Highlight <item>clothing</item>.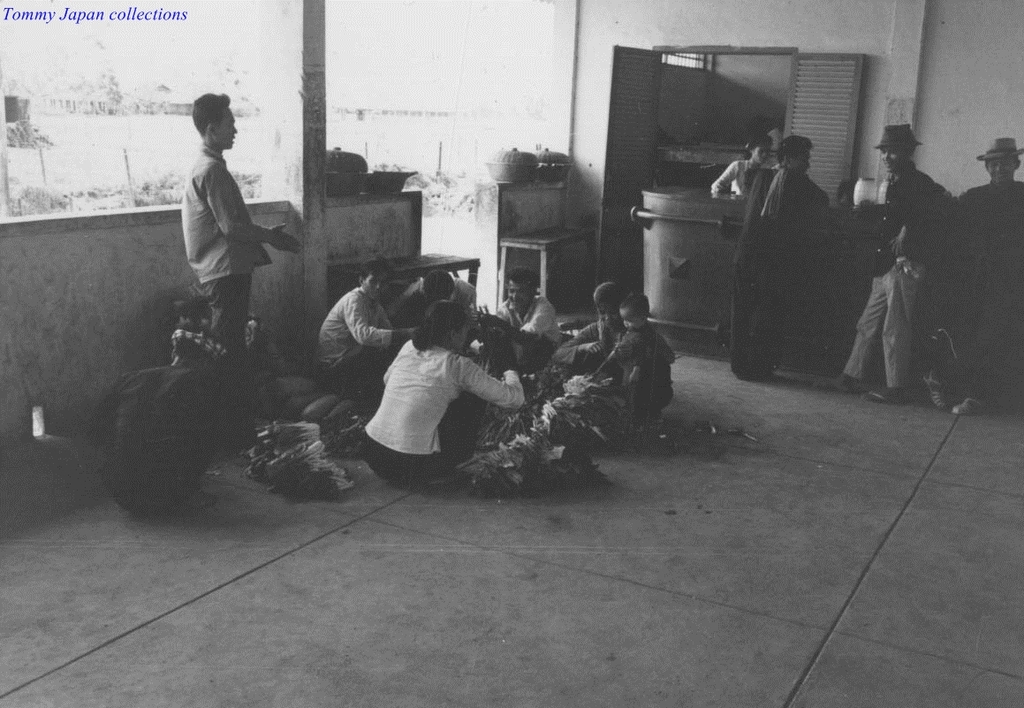
Highlighted region: 181 148 269 369.
